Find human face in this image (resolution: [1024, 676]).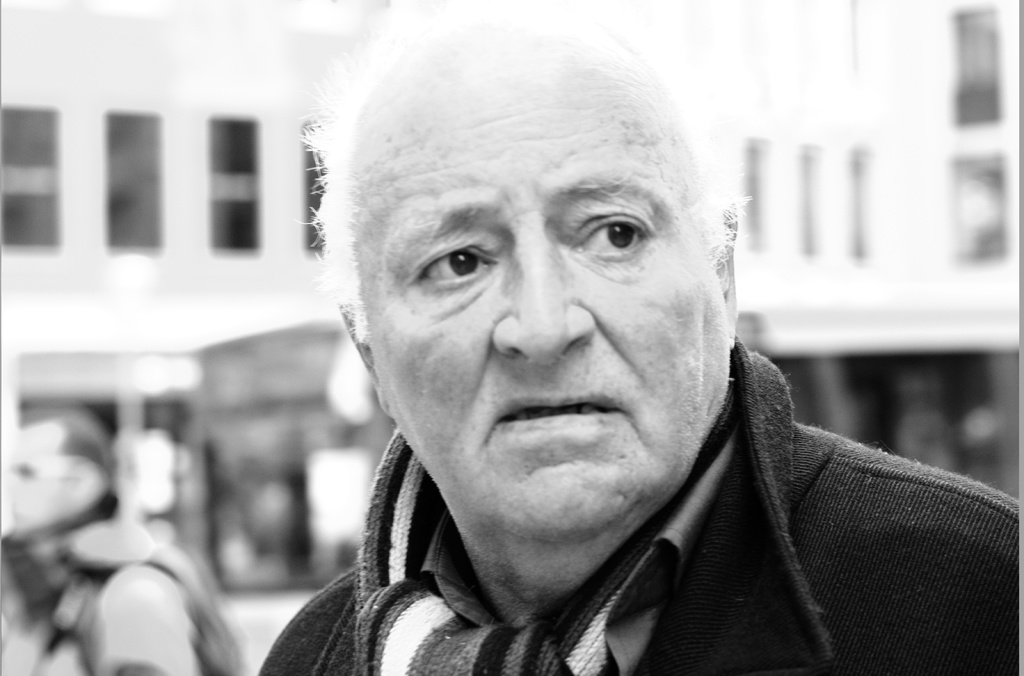
343/50/719/519.
